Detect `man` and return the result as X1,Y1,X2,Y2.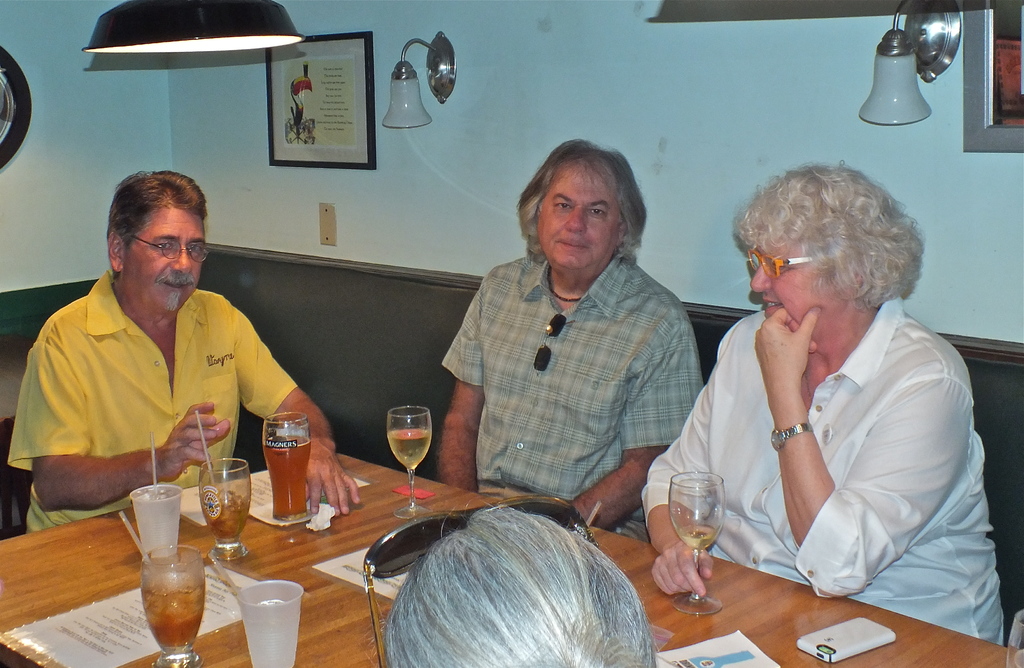
13,163,330,540.
